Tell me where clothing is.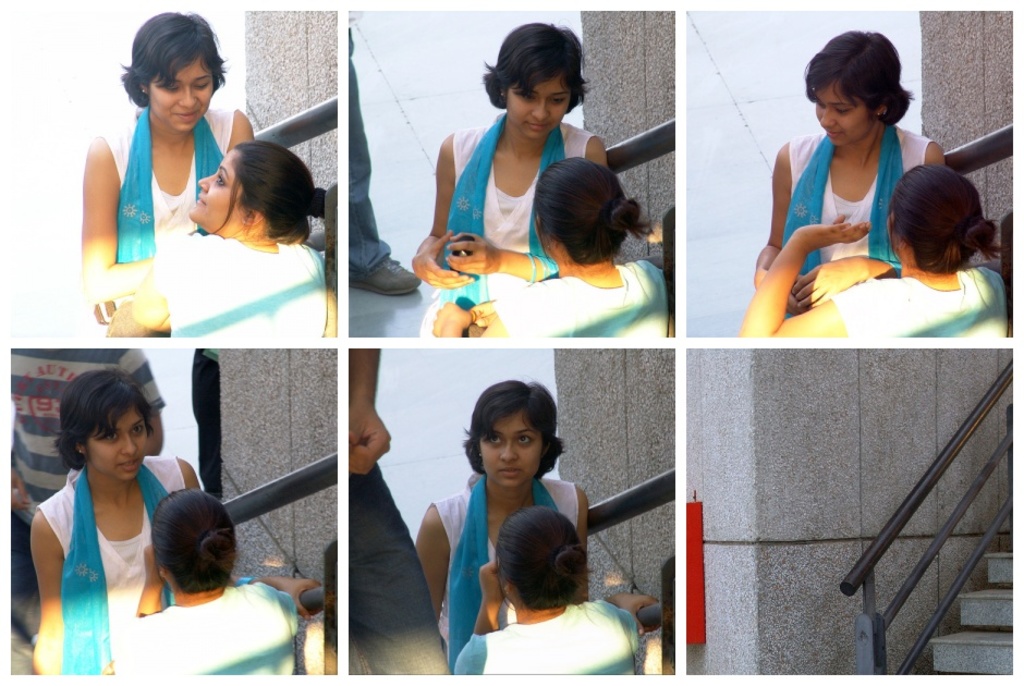
clothing is at <box>89,108,244,260</box>.
